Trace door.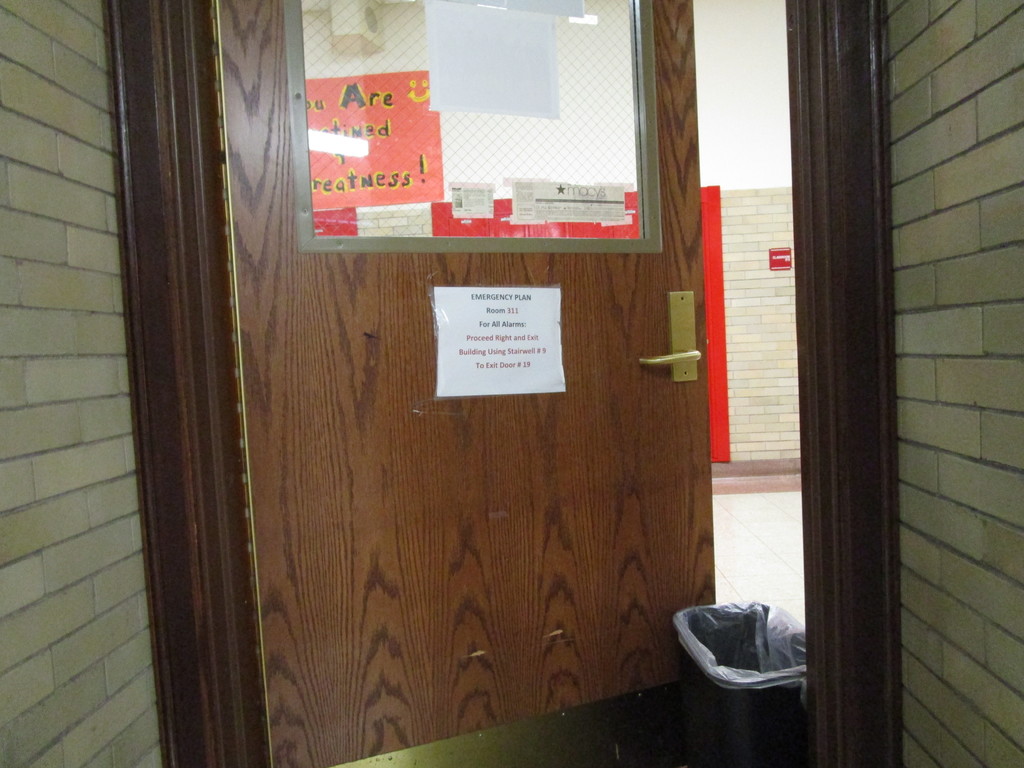
Traced to crop(209, 0, 719, 767).
